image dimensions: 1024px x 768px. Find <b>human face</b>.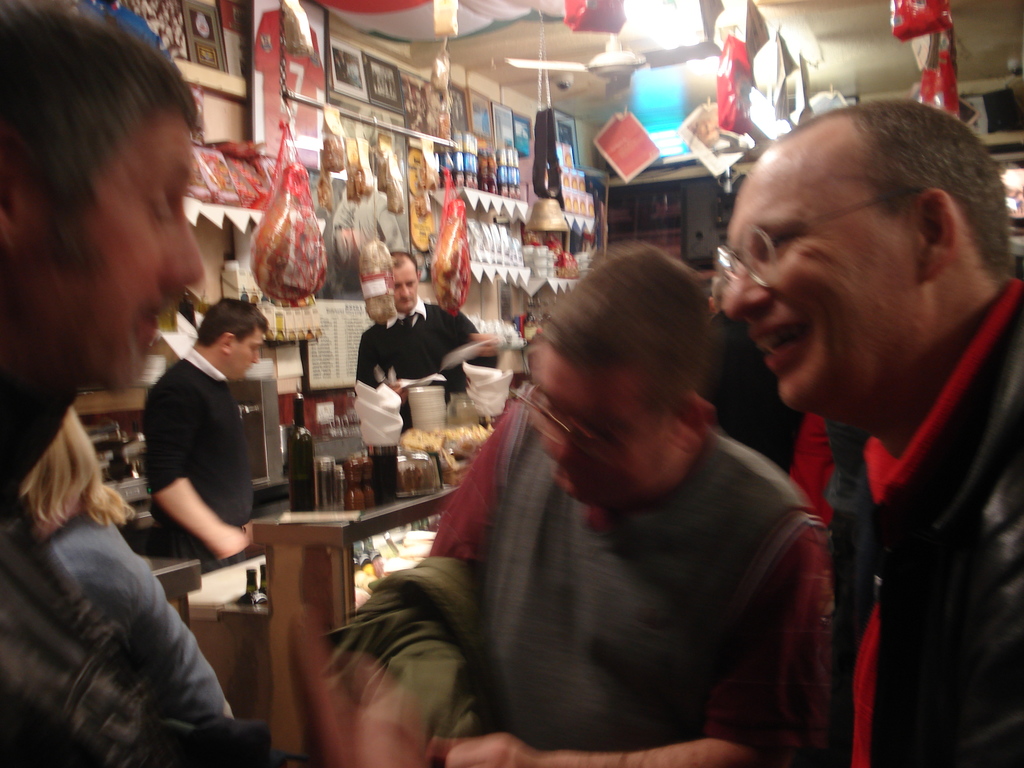
27/106/208/389.
